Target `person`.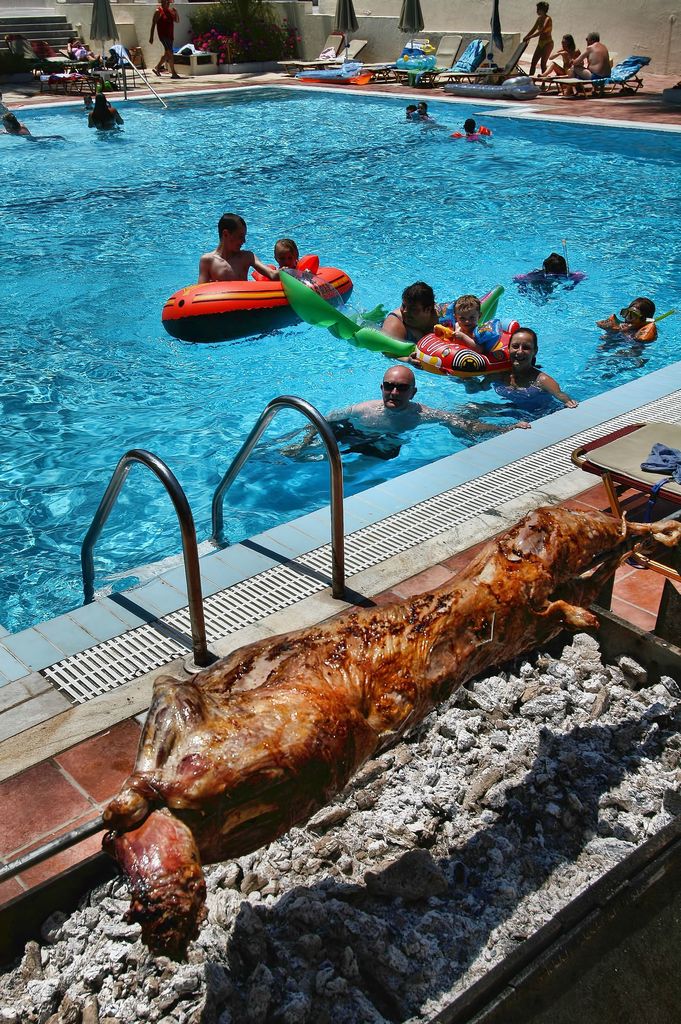
Target region: {"x1": 458, "y1": 122, "x2": 488, "y2": 141}.
